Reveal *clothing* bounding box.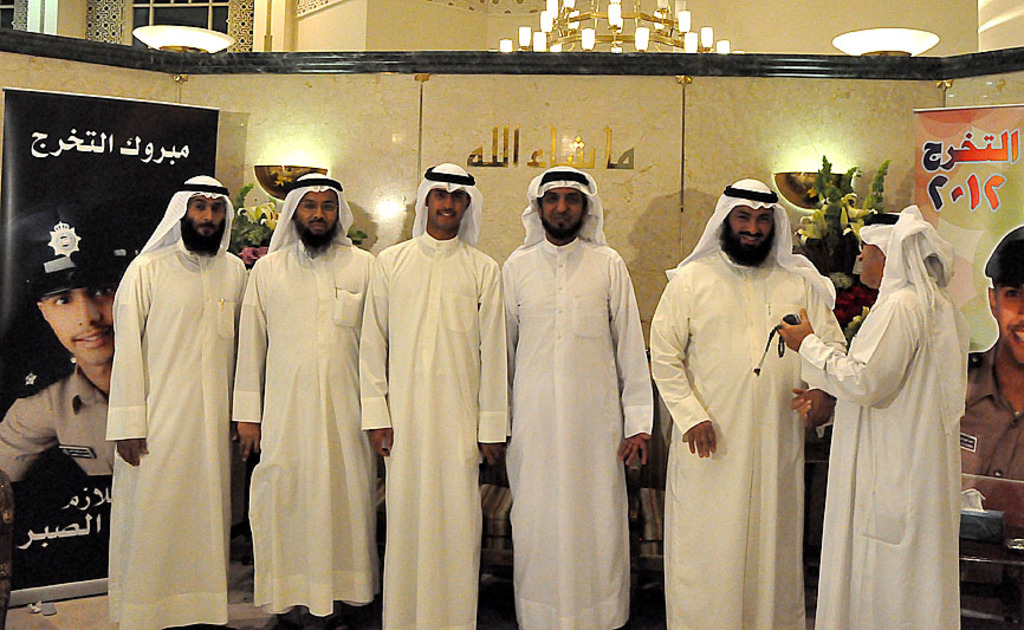
Revealed: [652, 252, 849, 629].
